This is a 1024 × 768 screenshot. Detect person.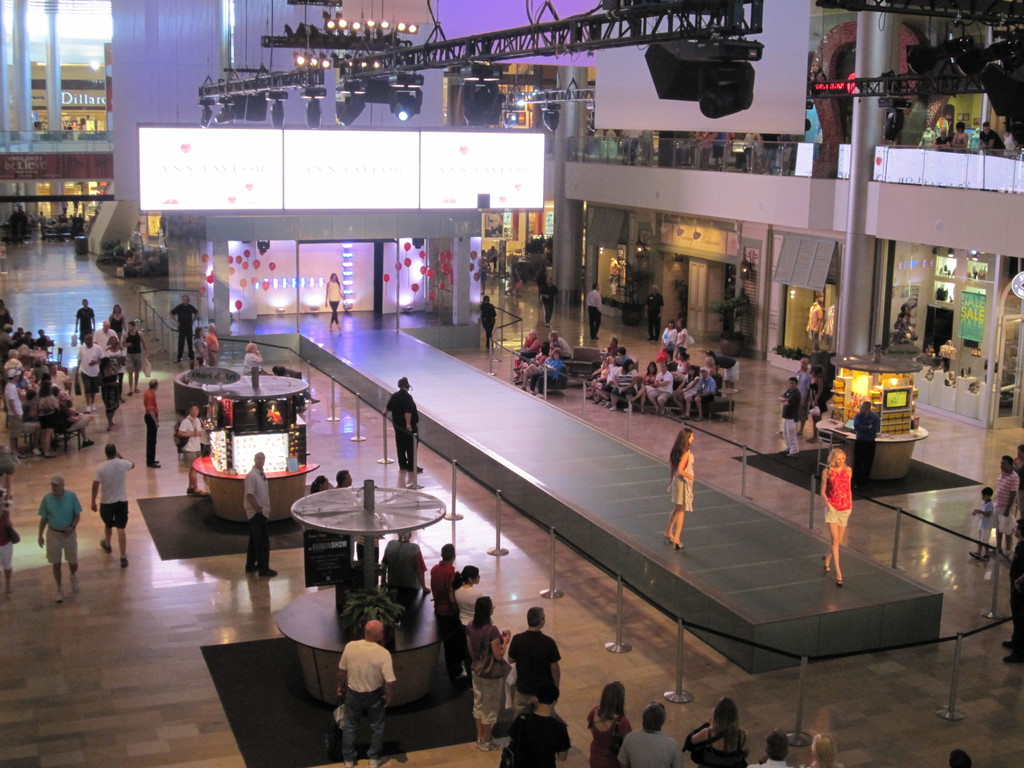
bbox=[91, 444, 136, 567].
